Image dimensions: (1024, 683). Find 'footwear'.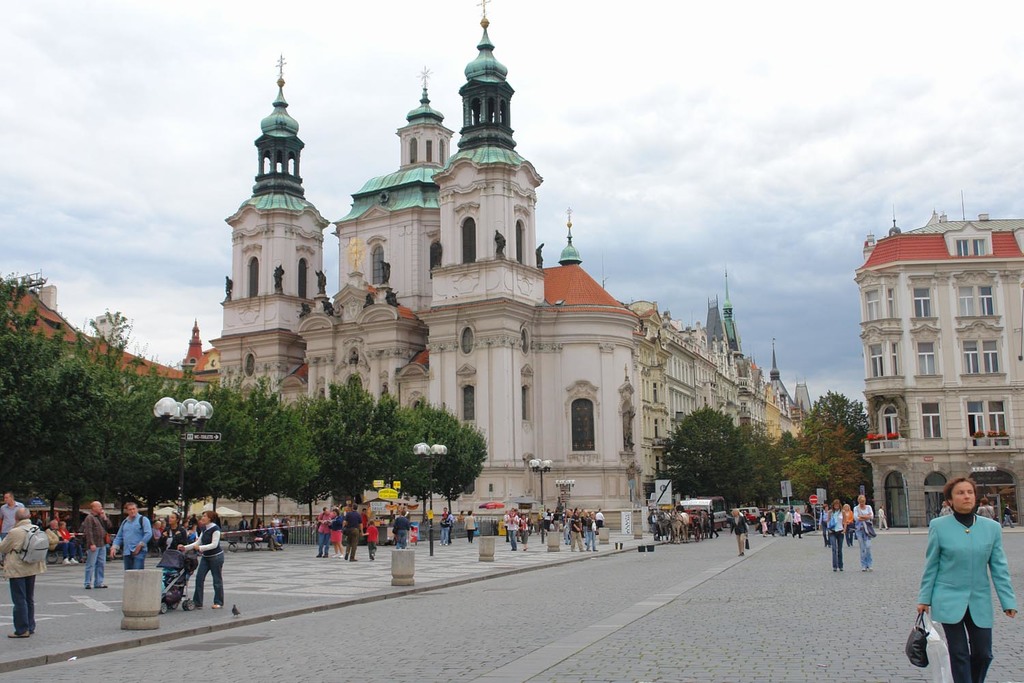
BBox(335, 553, 337, 557).
